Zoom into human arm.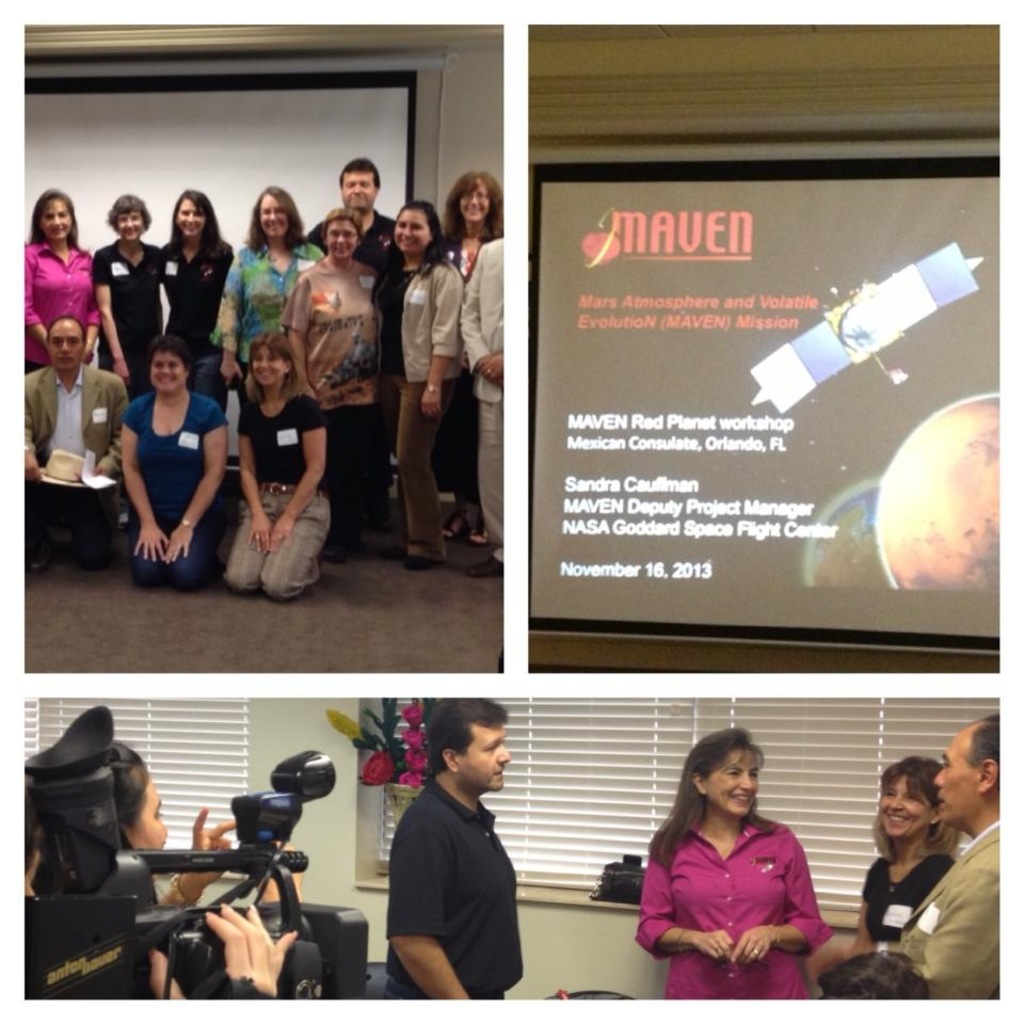
Zoom target: select_region(913, 862, 998, 1001).
